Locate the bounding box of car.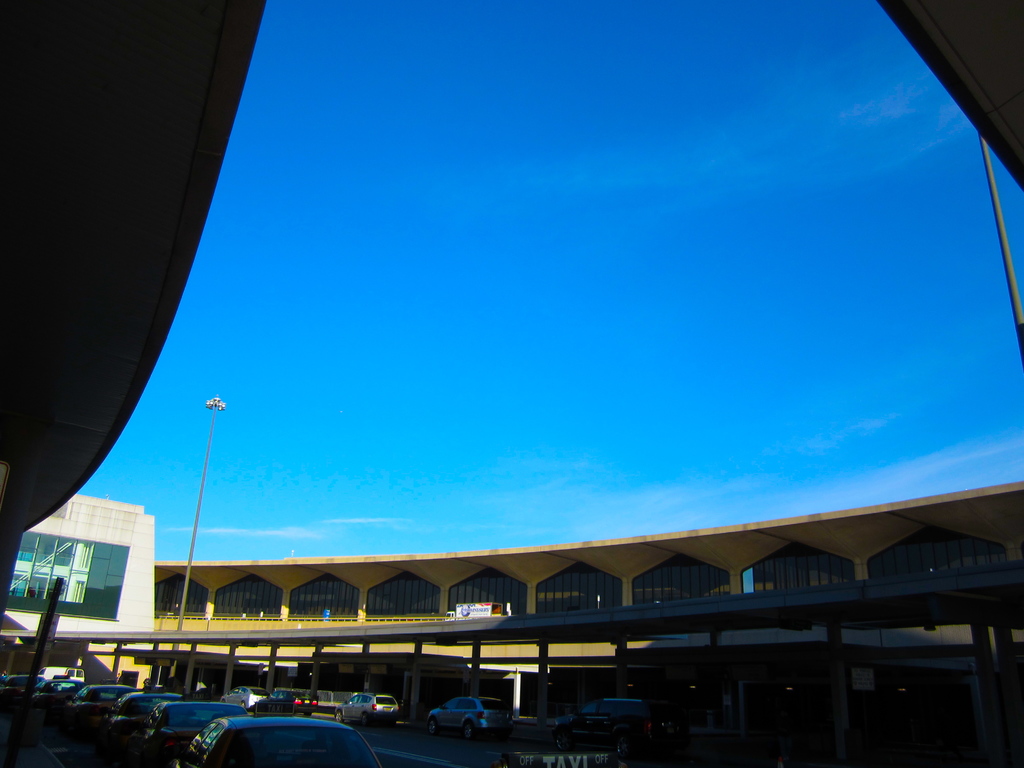
Bounding box: (left=429, top=696, right=511, bottom=738).
